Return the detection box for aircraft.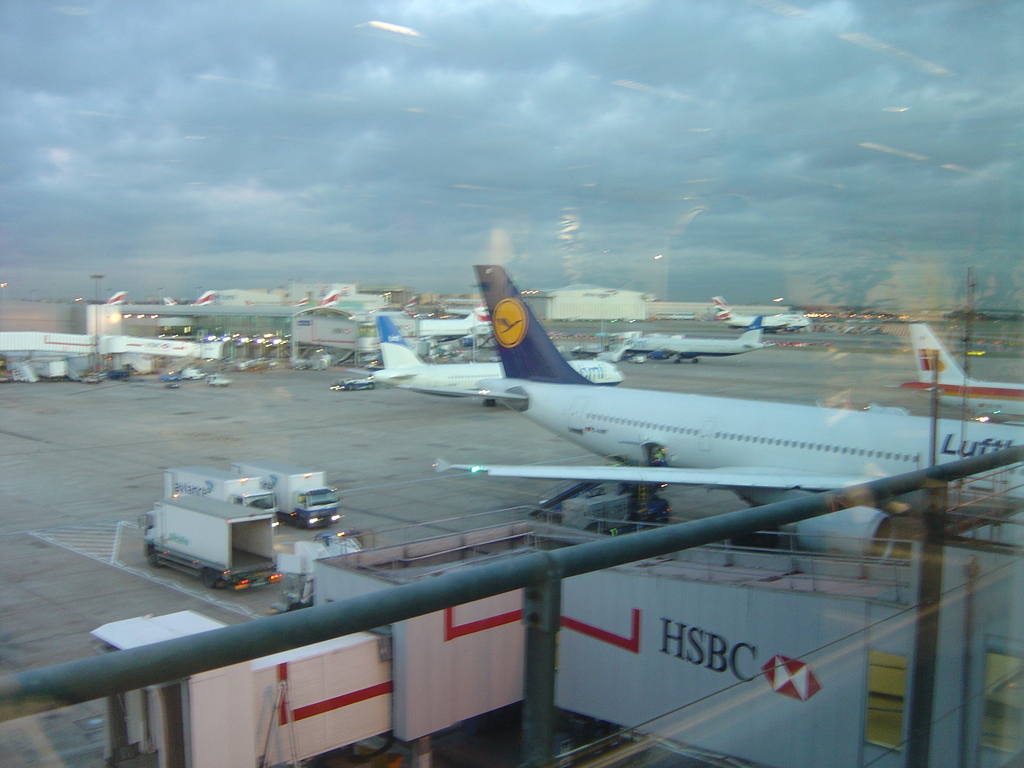
select_region(614, 315, 771, 367).
